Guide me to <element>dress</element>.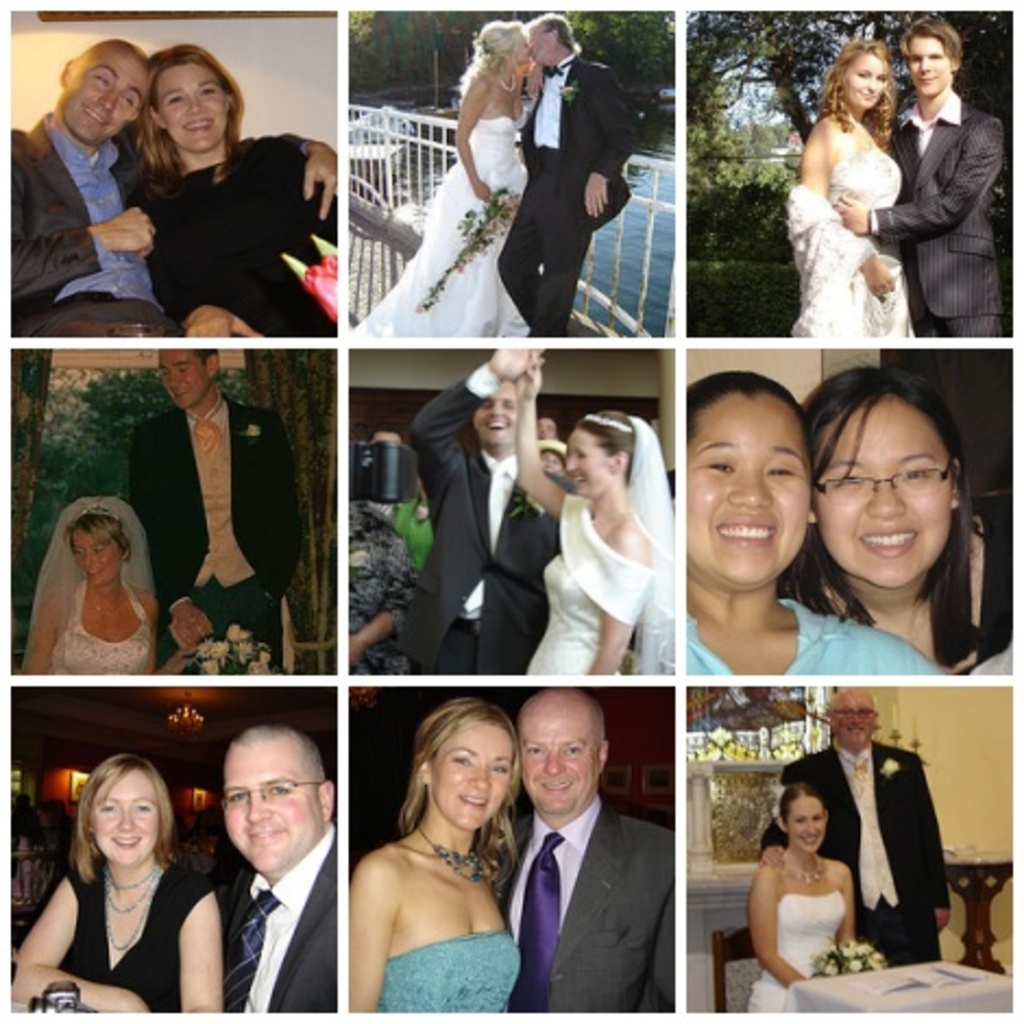
Guidance: [x1=789, y1=142, x2=909, y2=336].
